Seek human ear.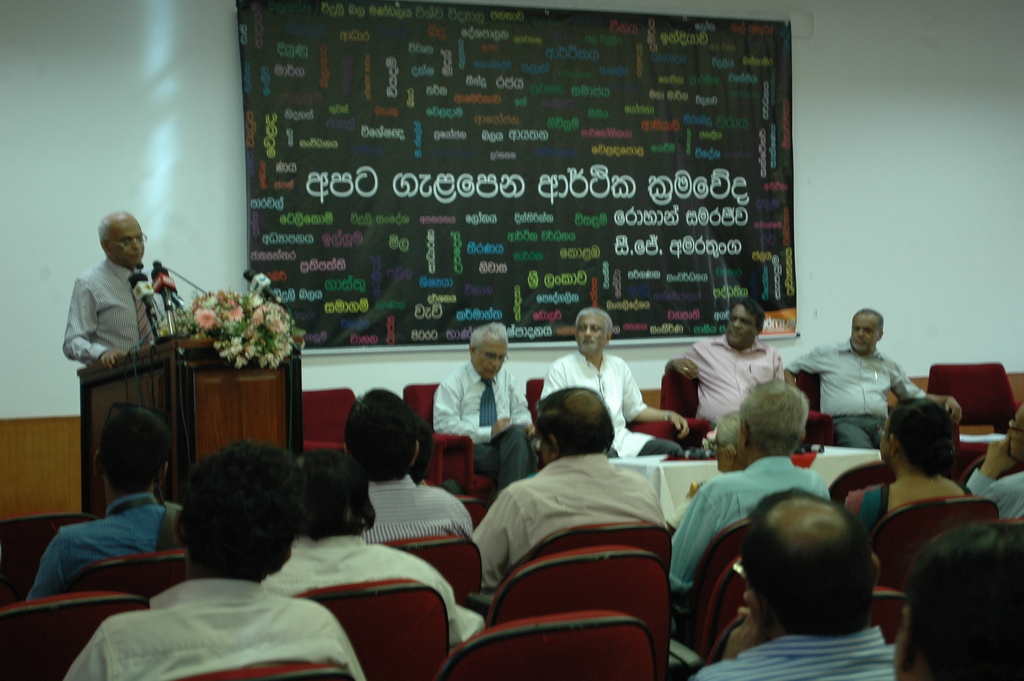
left=868, top=552, right=881, bottom=586.
